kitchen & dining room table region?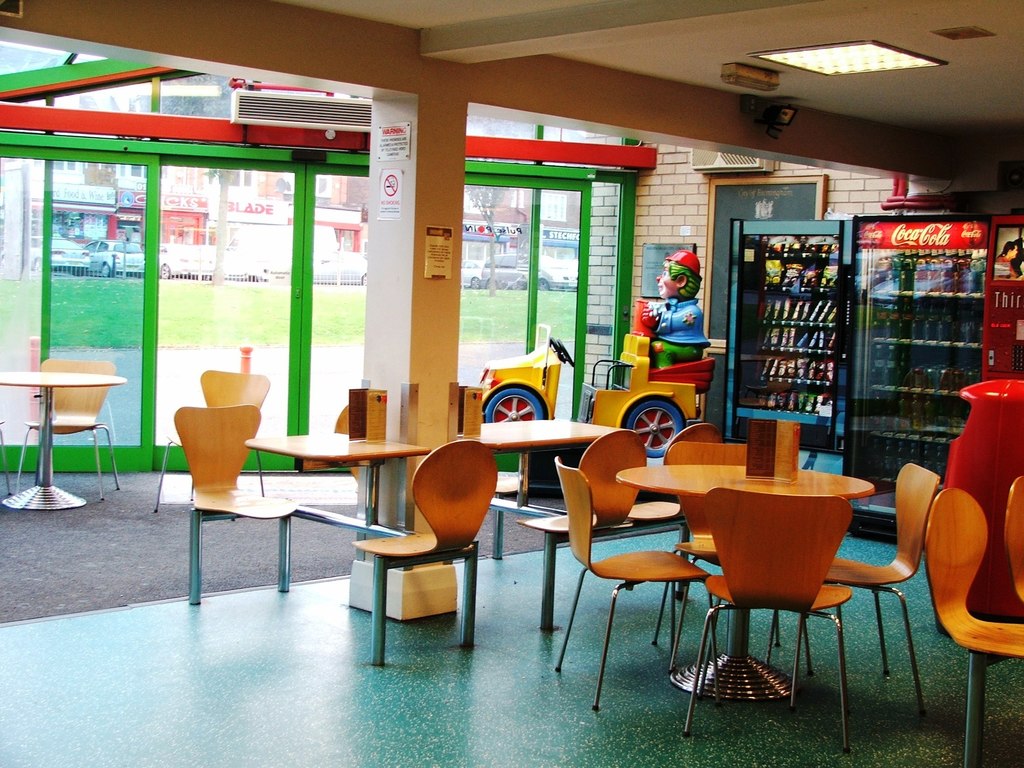
{"x1": 634, "y1": 444, "x2": 899, "y2": 648}
